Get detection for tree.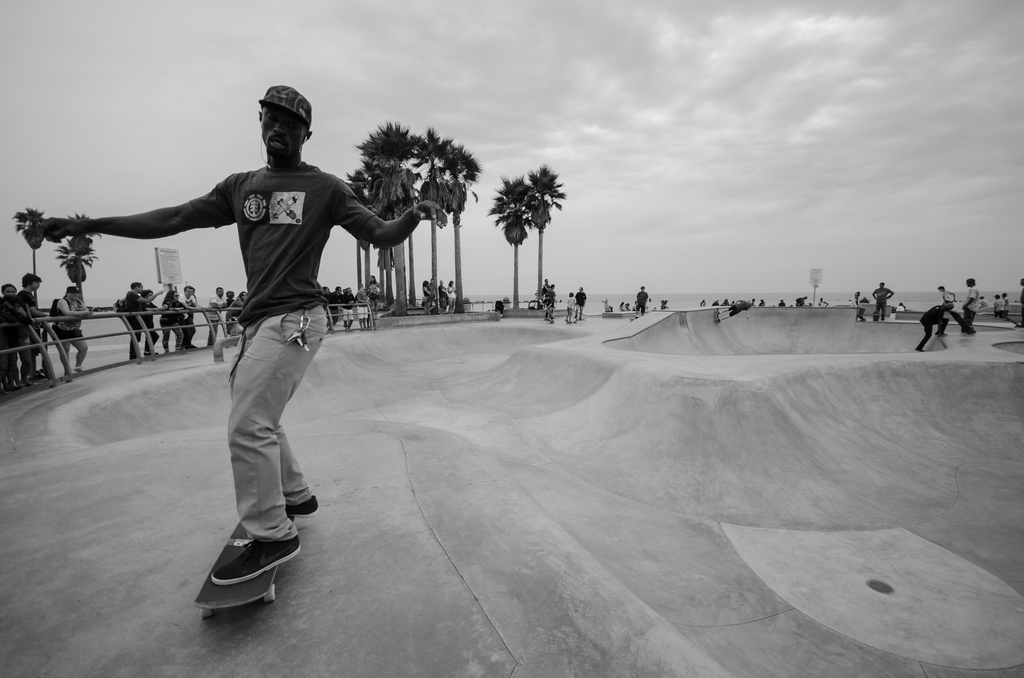
Detection: (x1=492, y1=174, x2=521, y2=305).
